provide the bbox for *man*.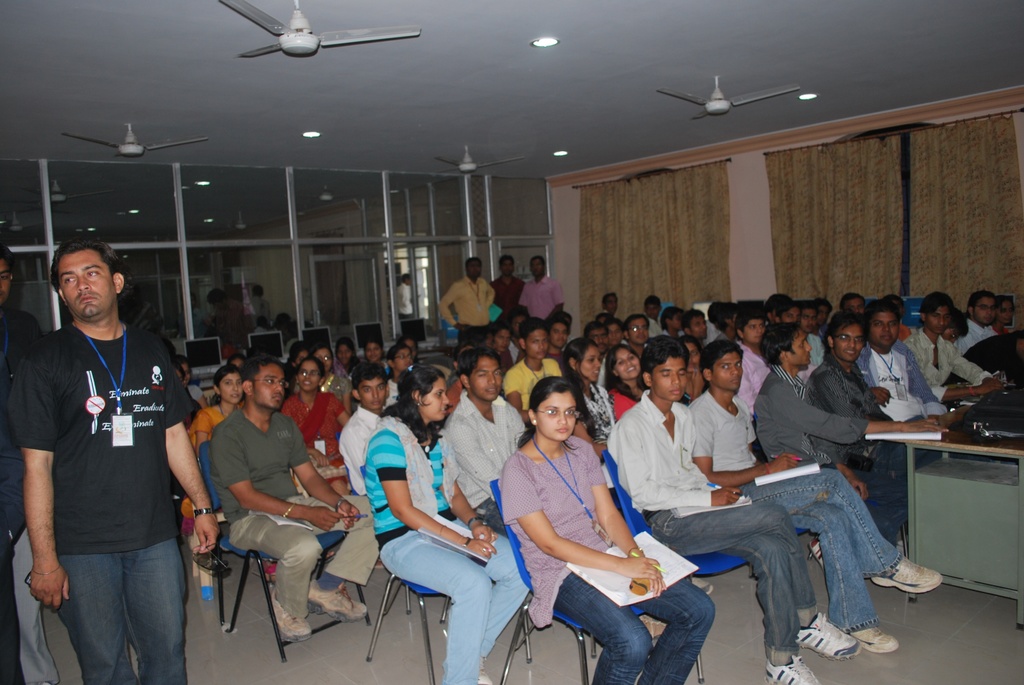
pyautogui.locateOnScreen(0, 244, 61, 684).
